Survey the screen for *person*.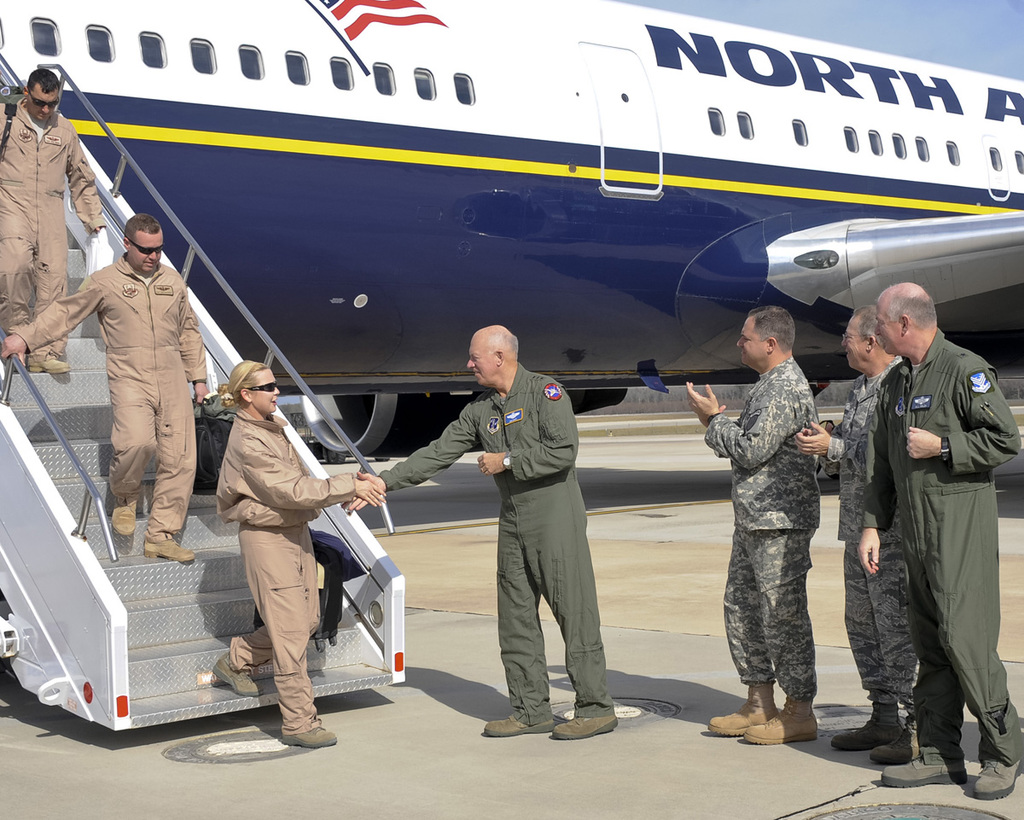
Survey found: (left=715, top=294, right=836, bottom=761).
